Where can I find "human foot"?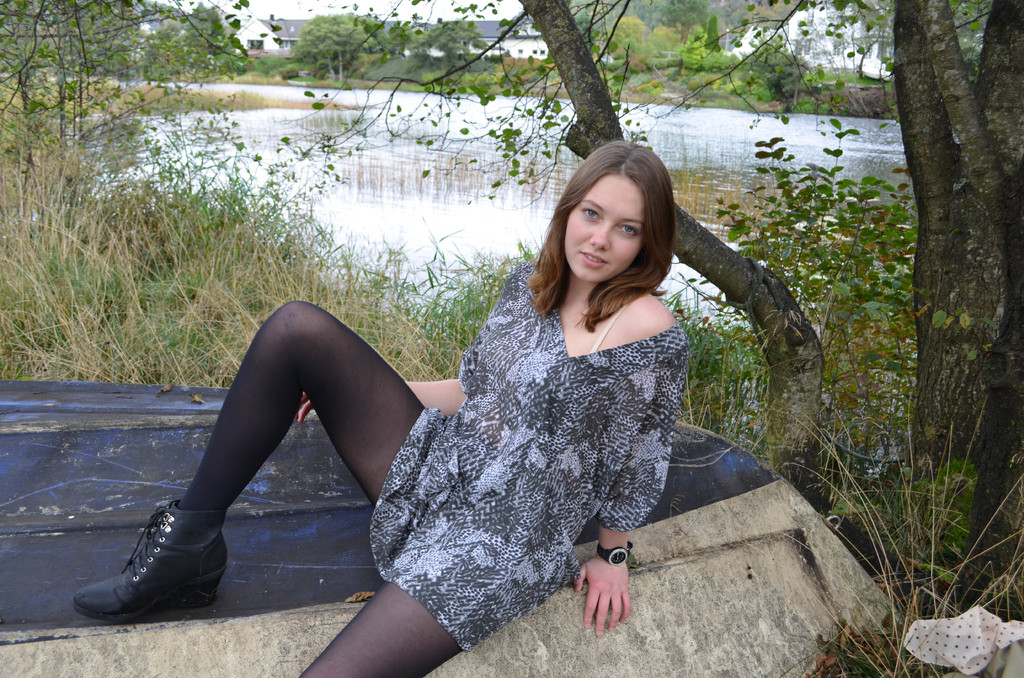
You can find it at (x1=77, y1=506, x2=234, y2=622).
